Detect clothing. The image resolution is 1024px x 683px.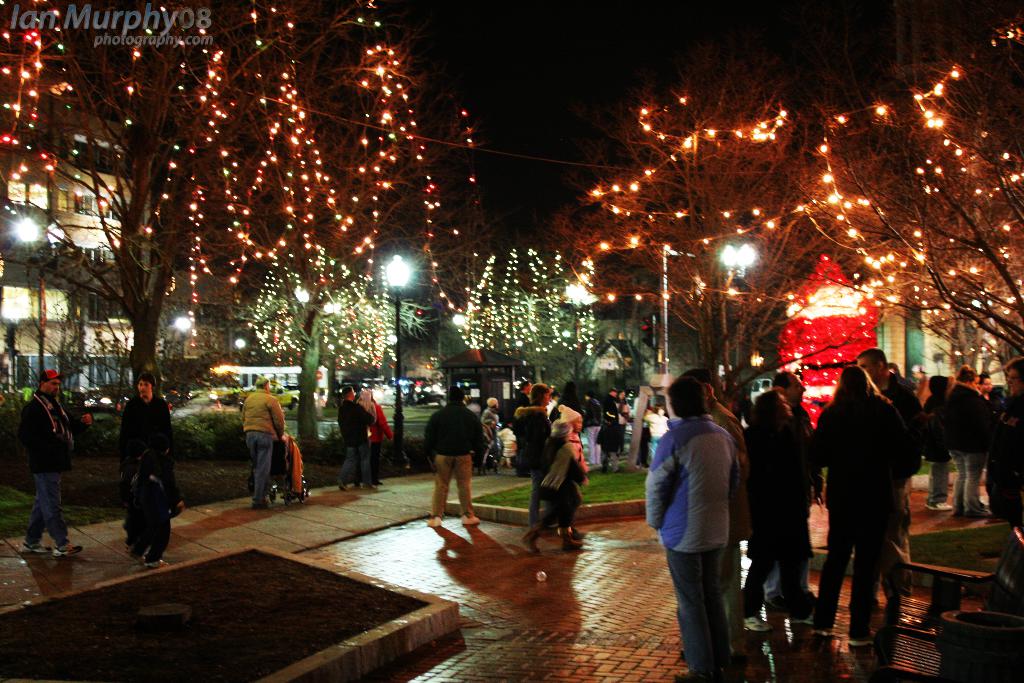
BBox(650, 411, 742, 668).
